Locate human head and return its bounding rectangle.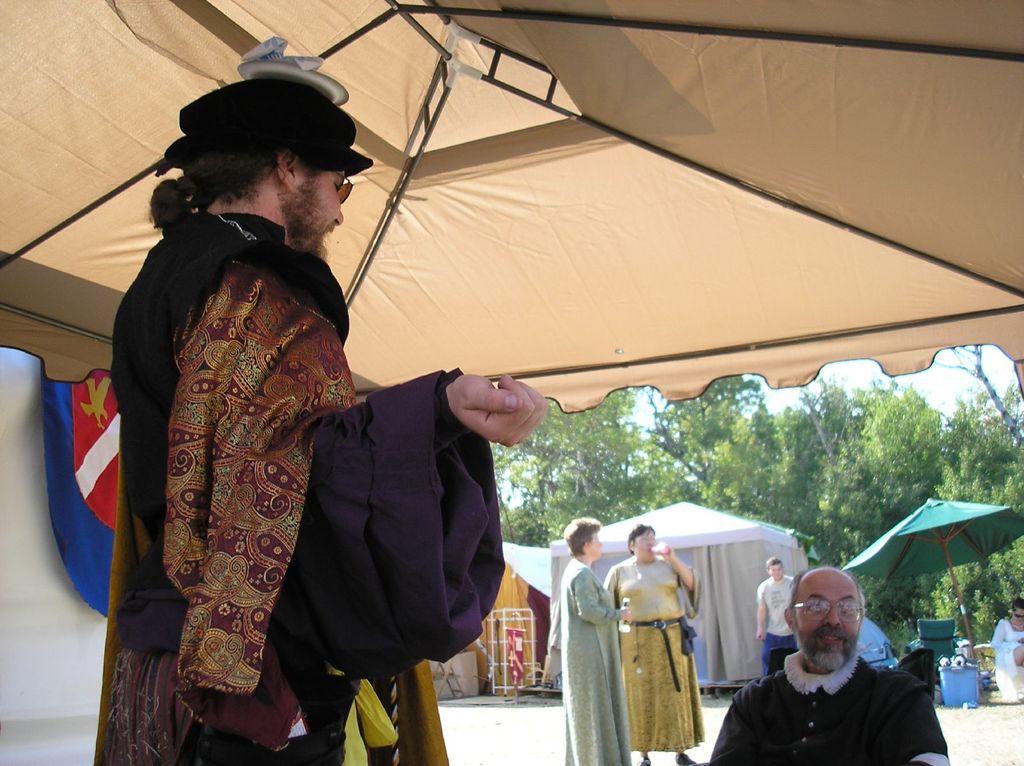
(left=628, top=522, right=652, bottom=559).
